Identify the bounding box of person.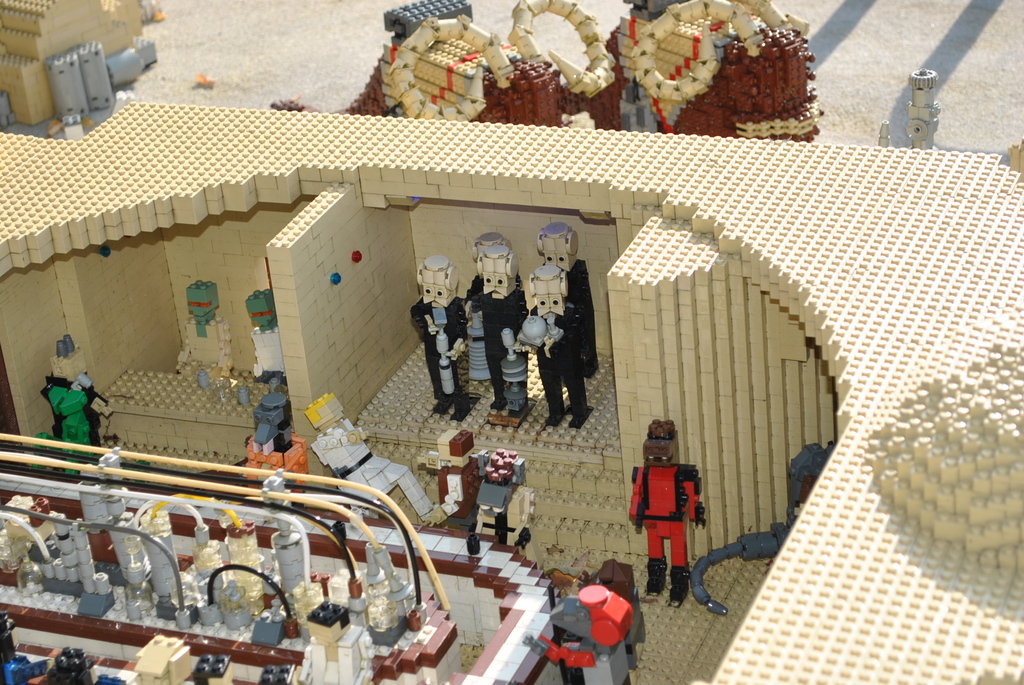
{"left": 309, "top": 391, "right": 438, "bottom": 535}.
